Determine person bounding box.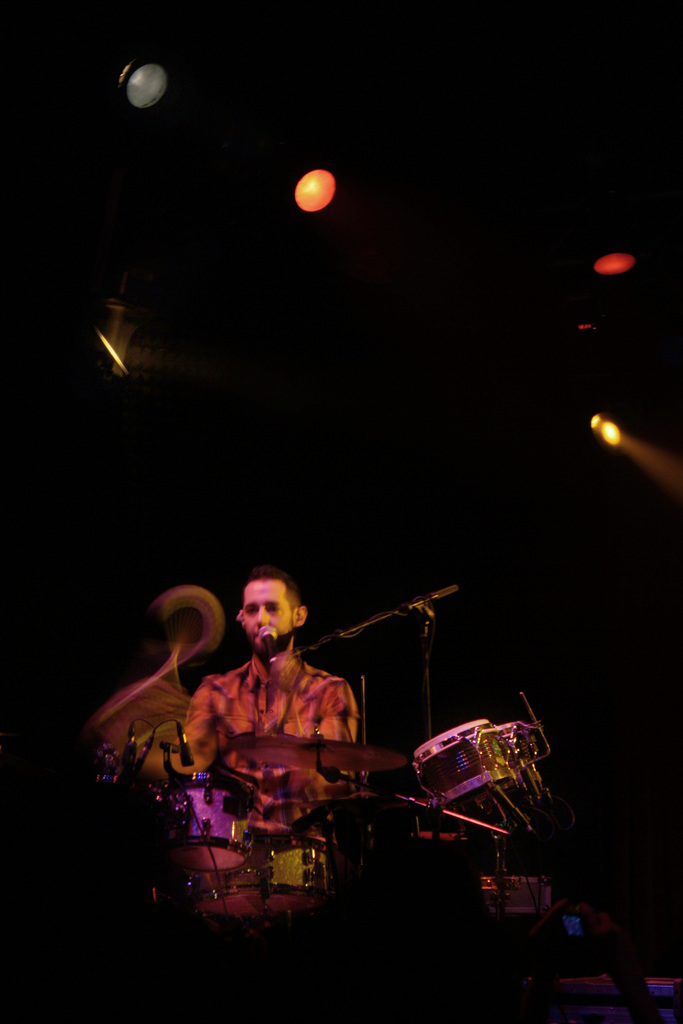
Determined: left=177, top=572, right=354, bottom=787.
